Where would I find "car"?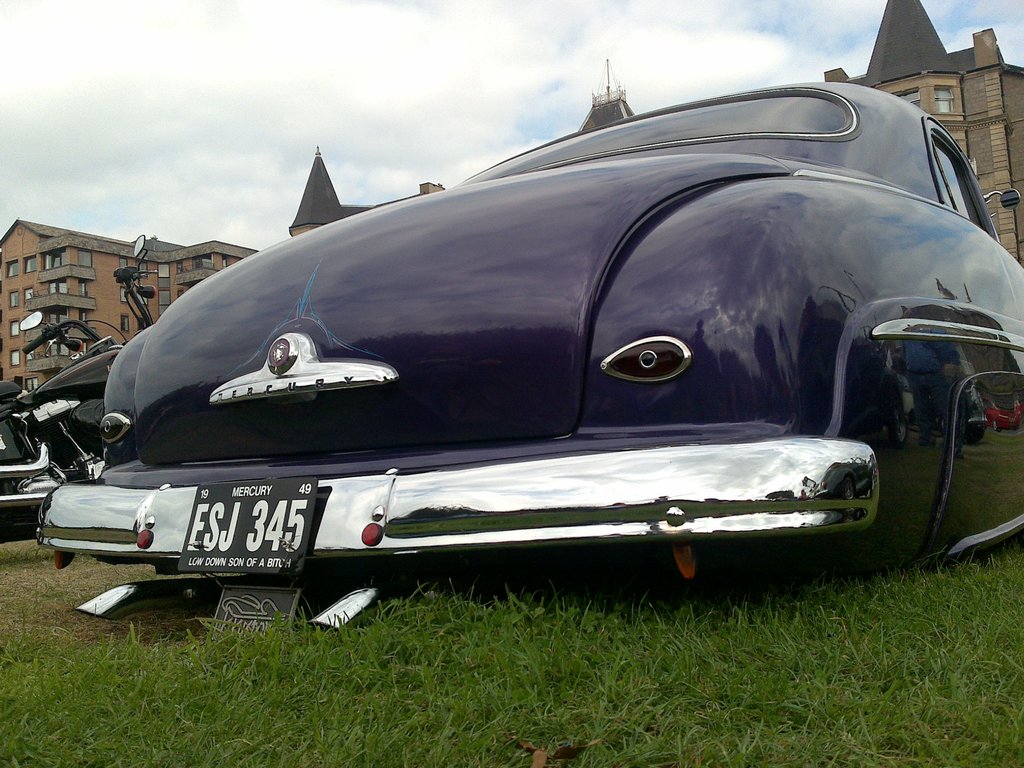
At <box>24,80,1023,593</box>.
